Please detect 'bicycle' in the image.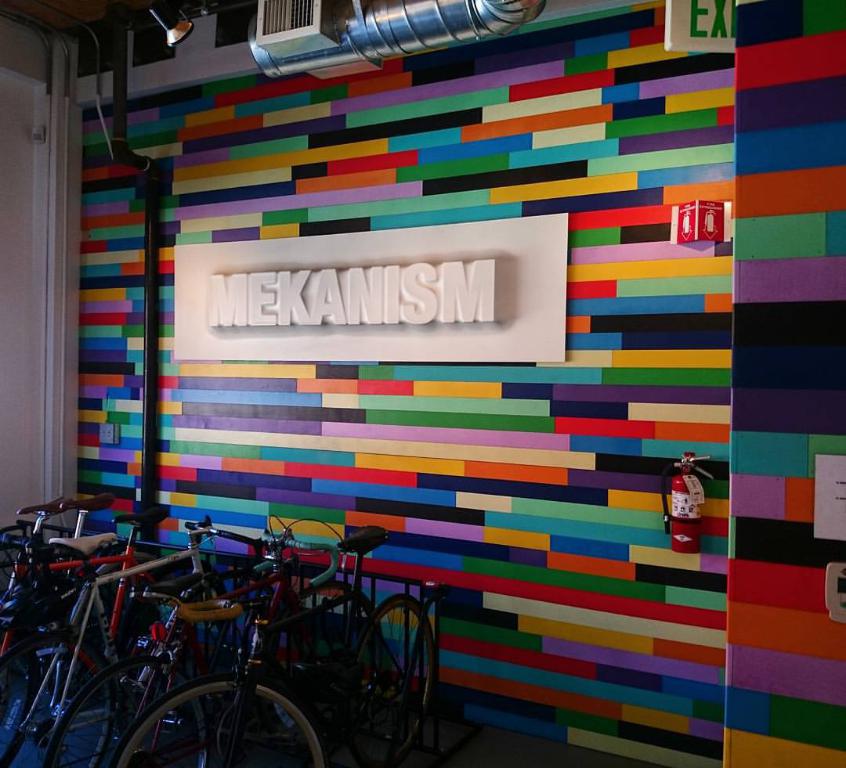
<box>0,537,244,767</box>.
